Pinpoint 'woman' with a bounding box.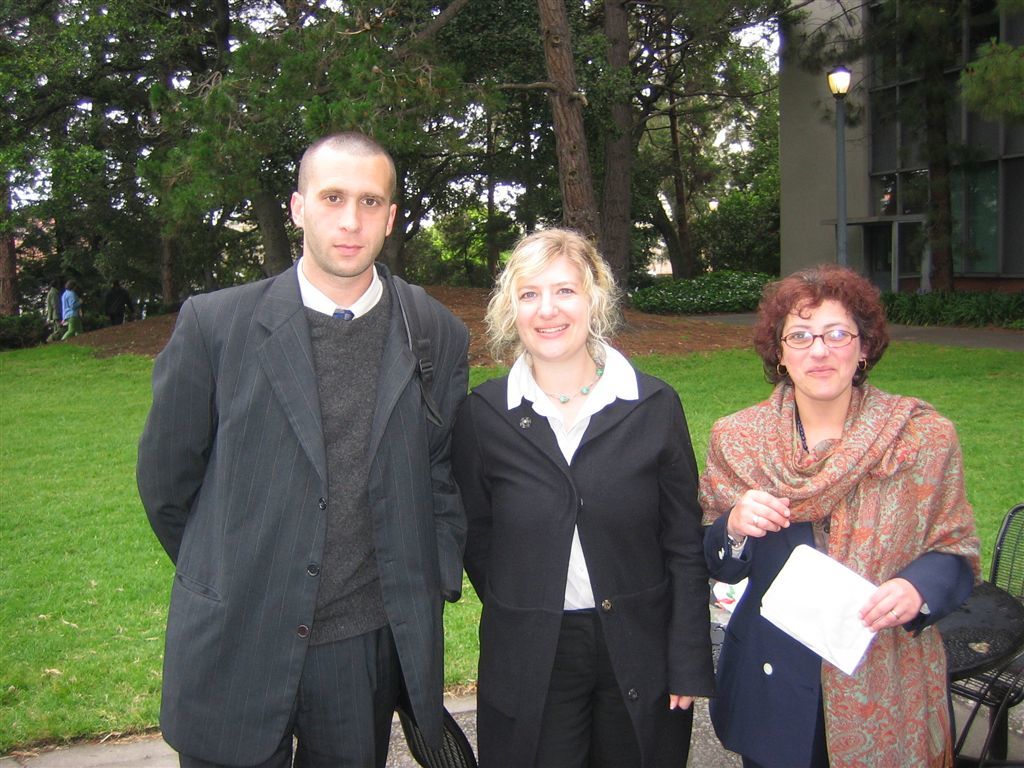
bbox=[448, 225, 712, 767].
